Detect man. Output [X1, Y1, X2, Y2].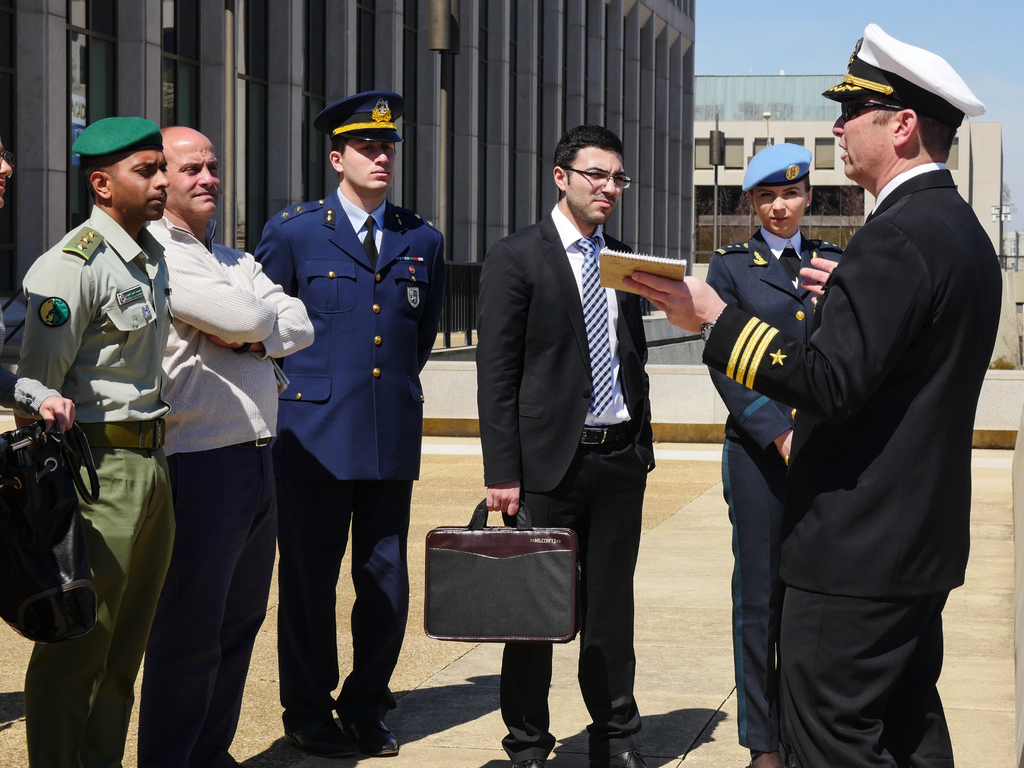
[623, 22, 1005, 767].
